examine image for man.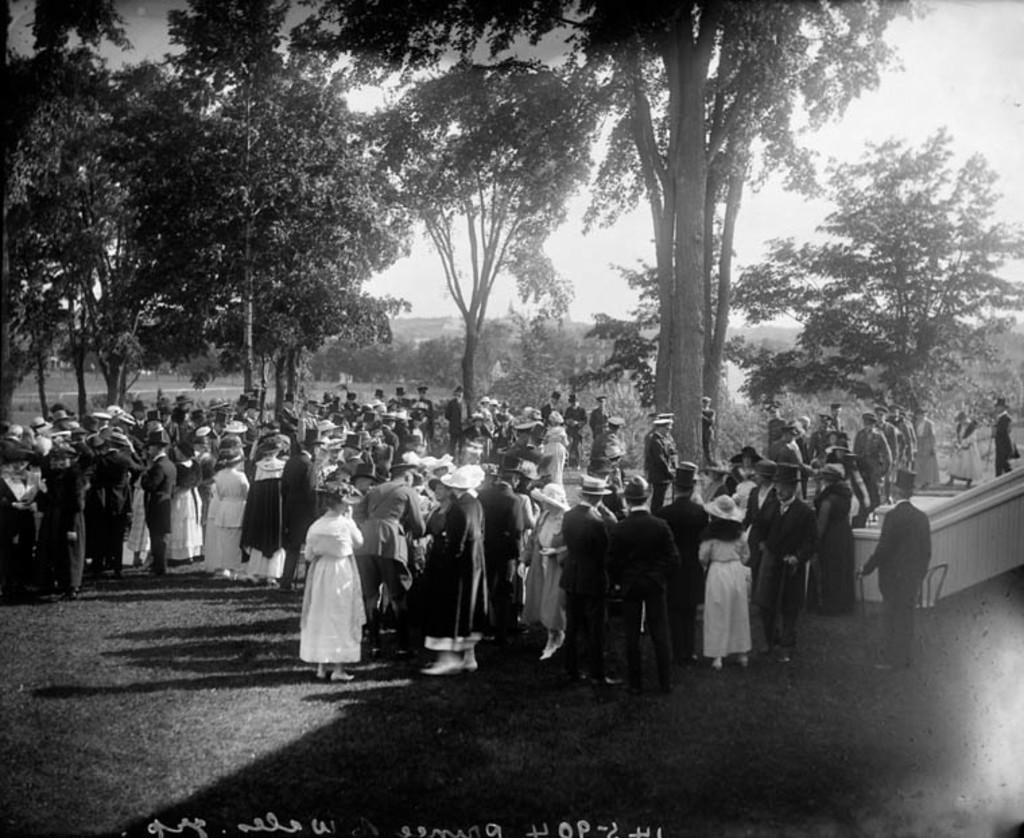
Examination result: 892,404,915,463.
